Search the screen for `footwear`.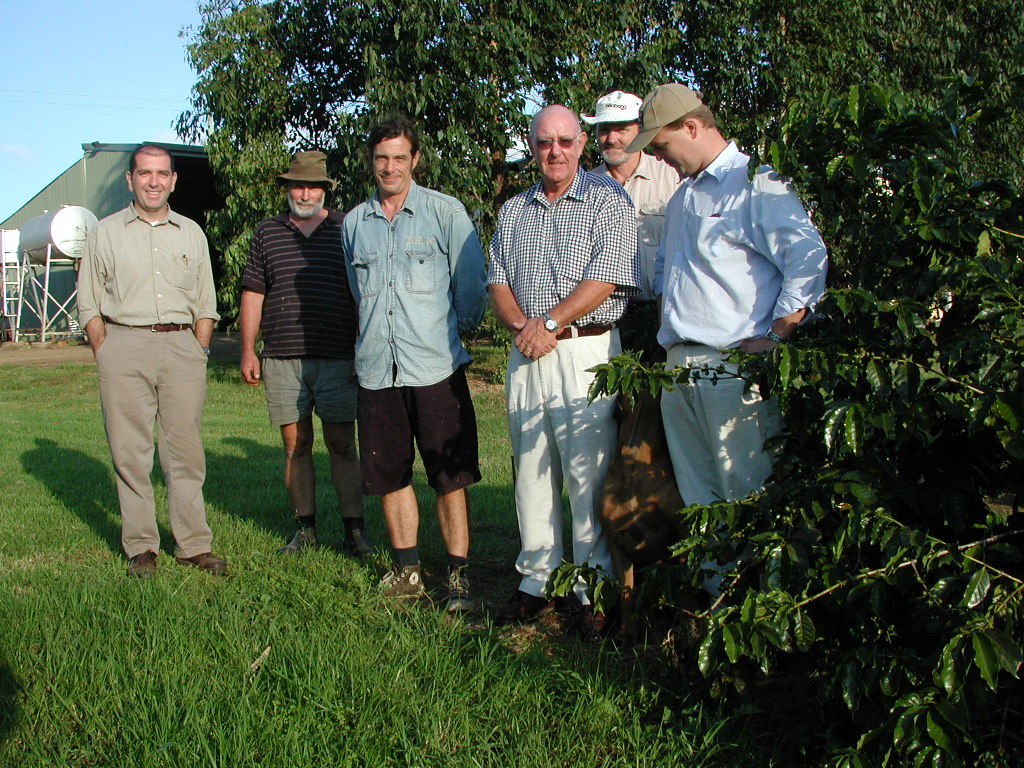
Found at left=503, top=583, right=551, bottom=626.
